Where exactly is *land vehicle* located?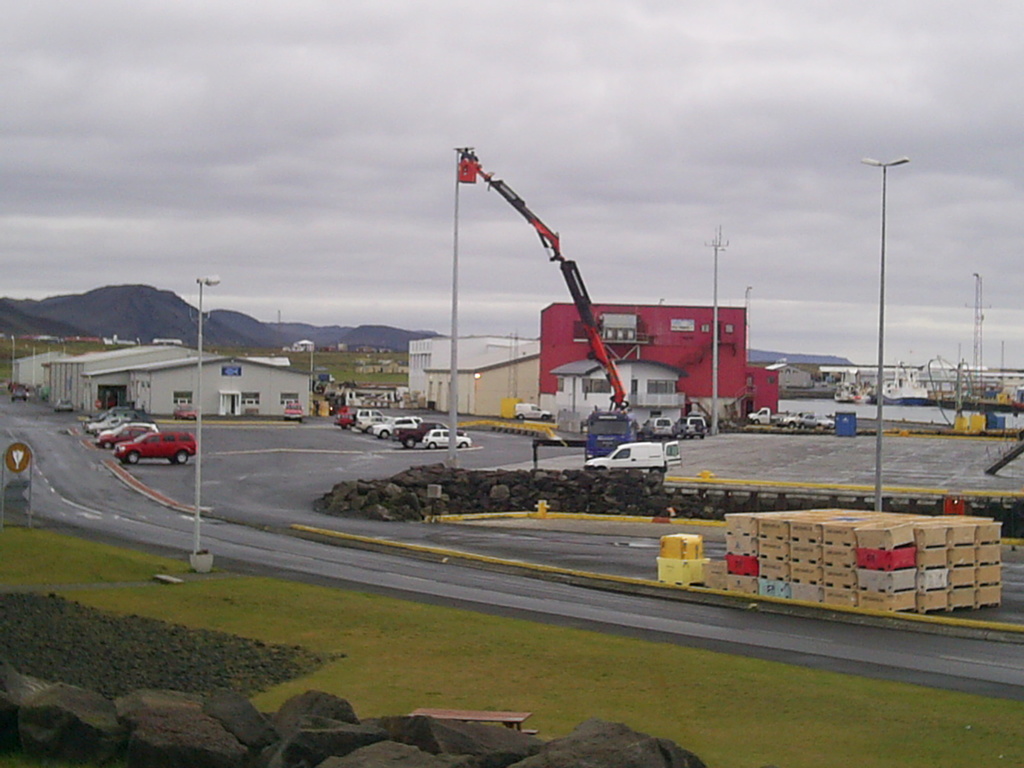
Its bounding box is 91, 424, 158, 451.
